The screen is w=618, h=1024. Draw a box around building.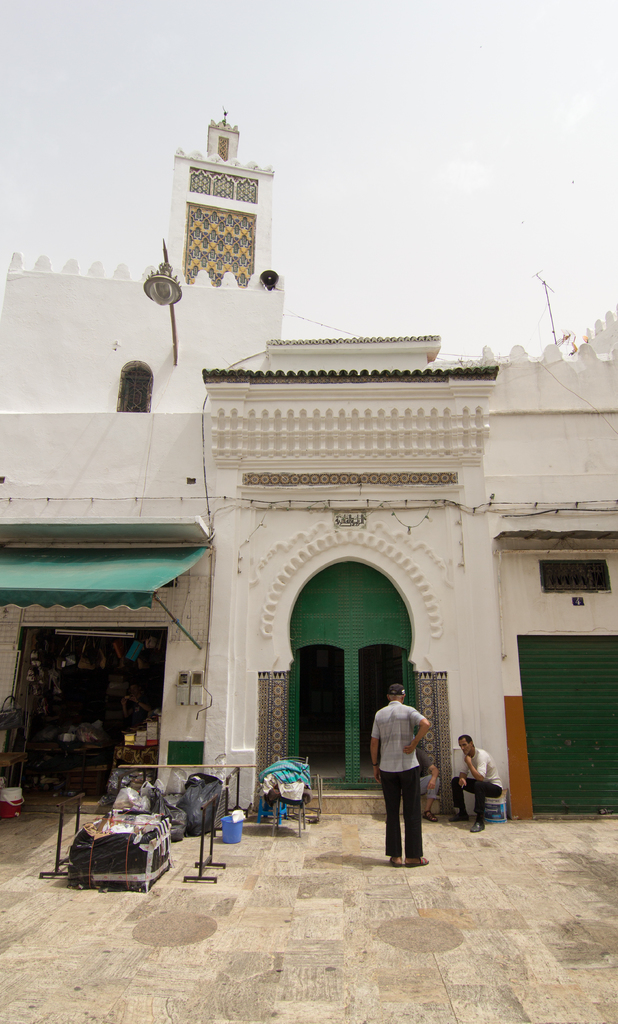
Rect(4, 109, 608, 817).
